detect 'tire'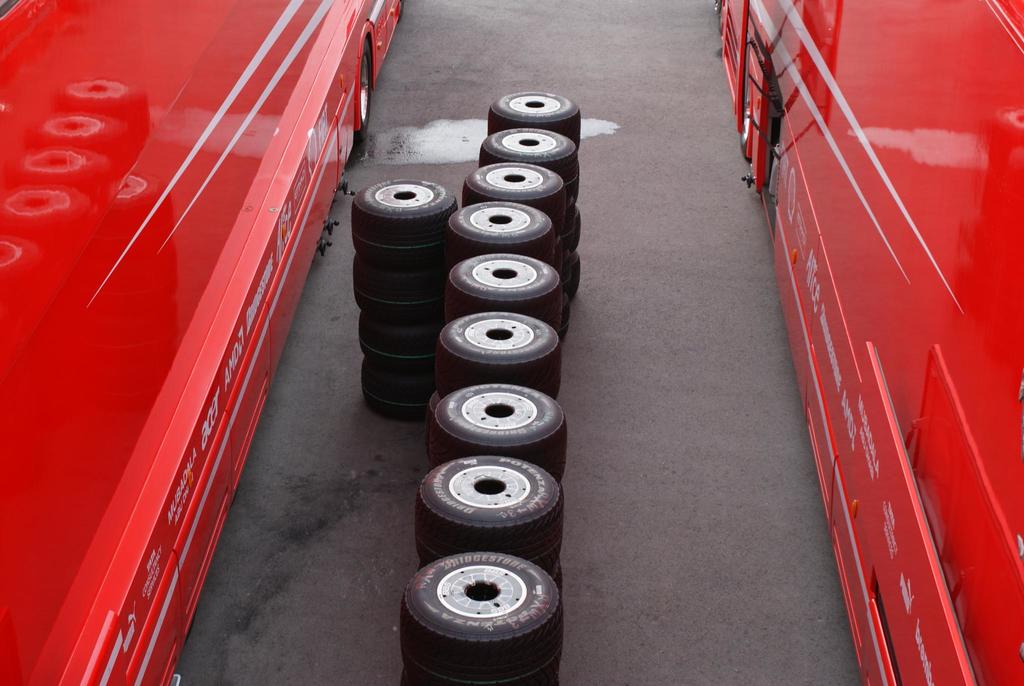
select_region(486, 92, 582, 138)
